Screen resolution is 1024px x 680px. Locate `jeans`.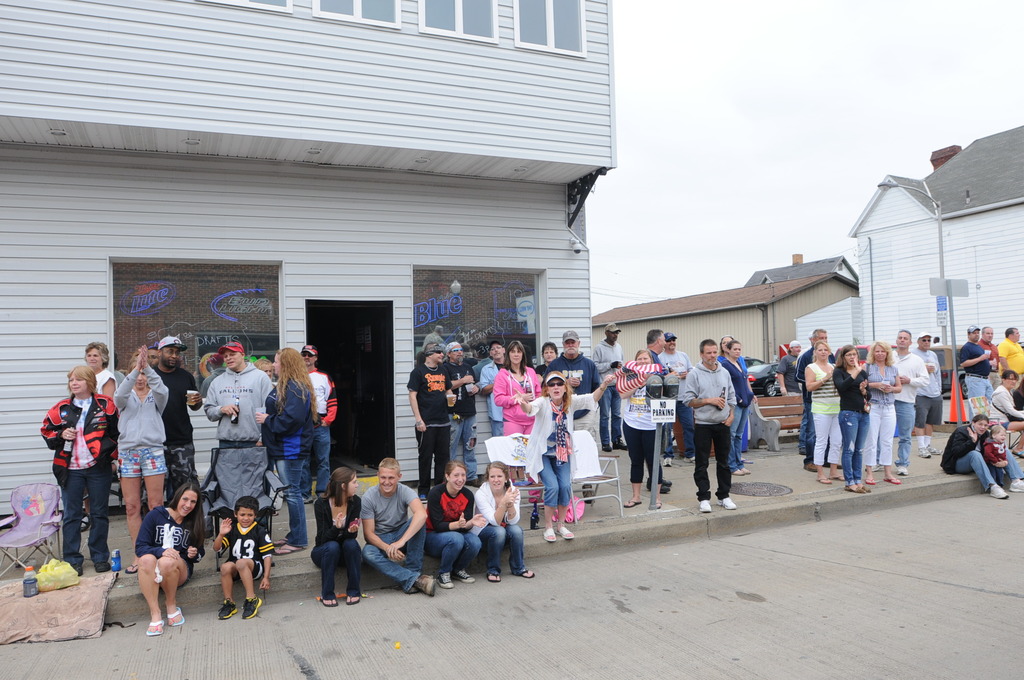
275 459 308 548.
